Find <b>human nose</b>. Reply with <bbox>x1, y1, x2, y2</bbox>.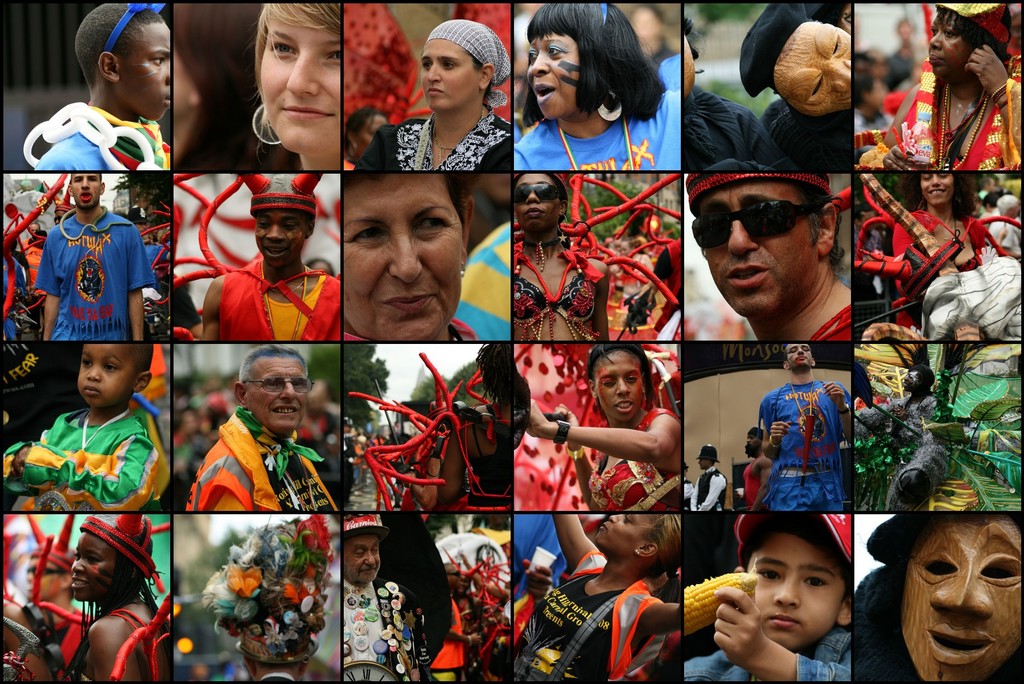
<bbox>531, 53, 552, 78</bbox>.
